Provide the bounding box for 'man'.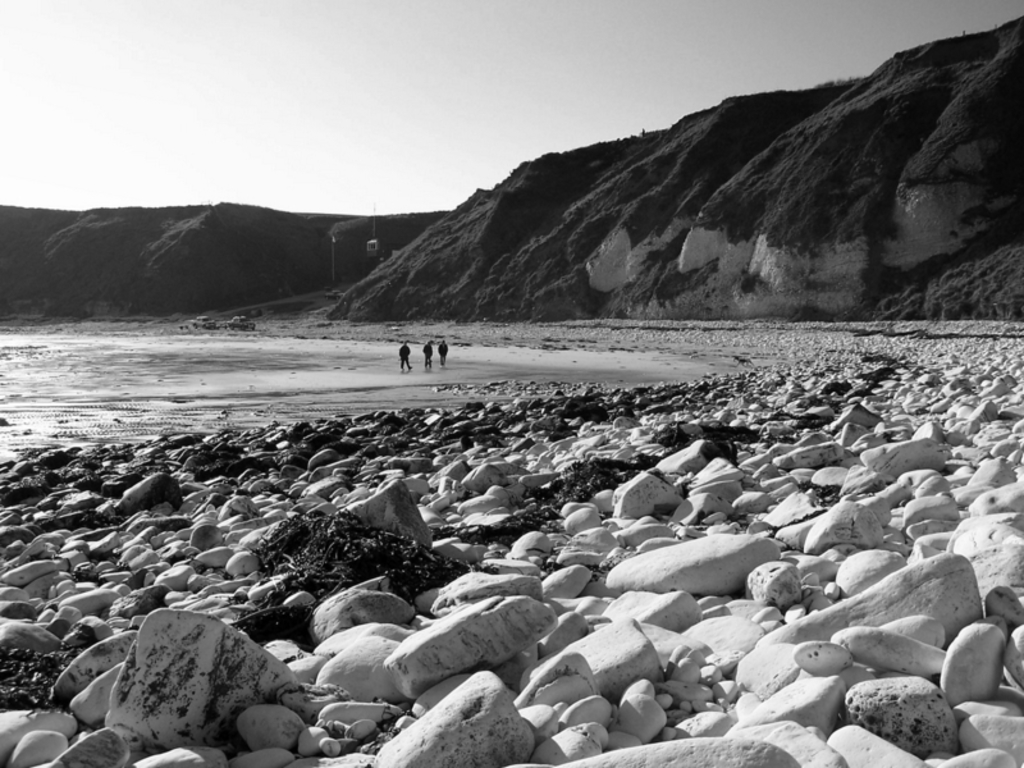
box=[435, 338, 453, 361].
